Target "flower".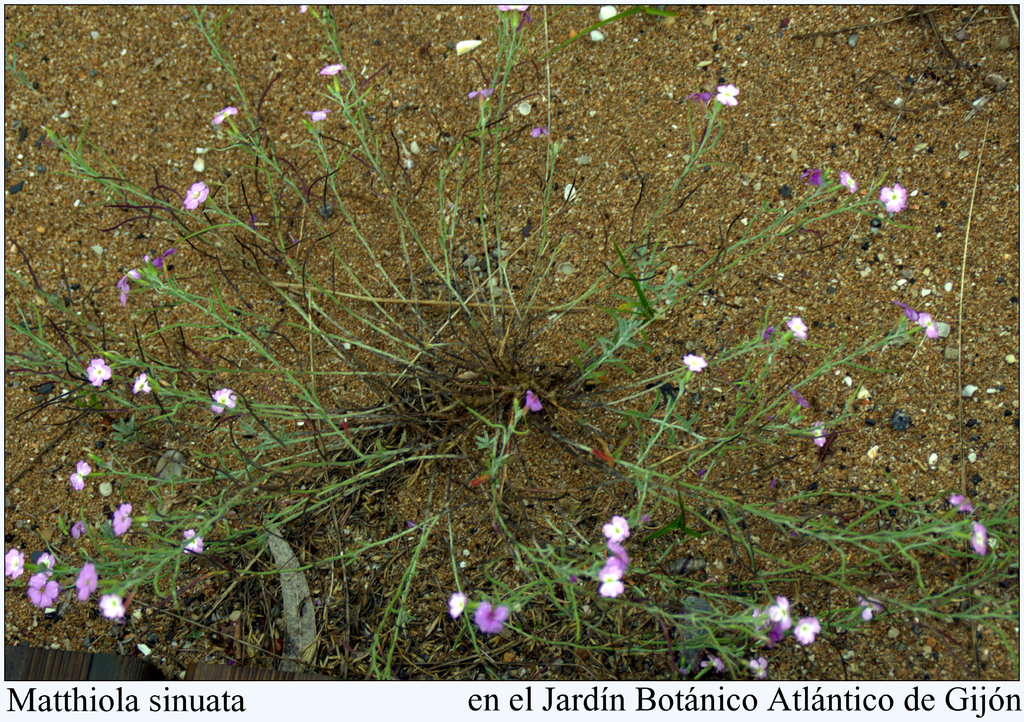
Target region: [948,495,975,515].
